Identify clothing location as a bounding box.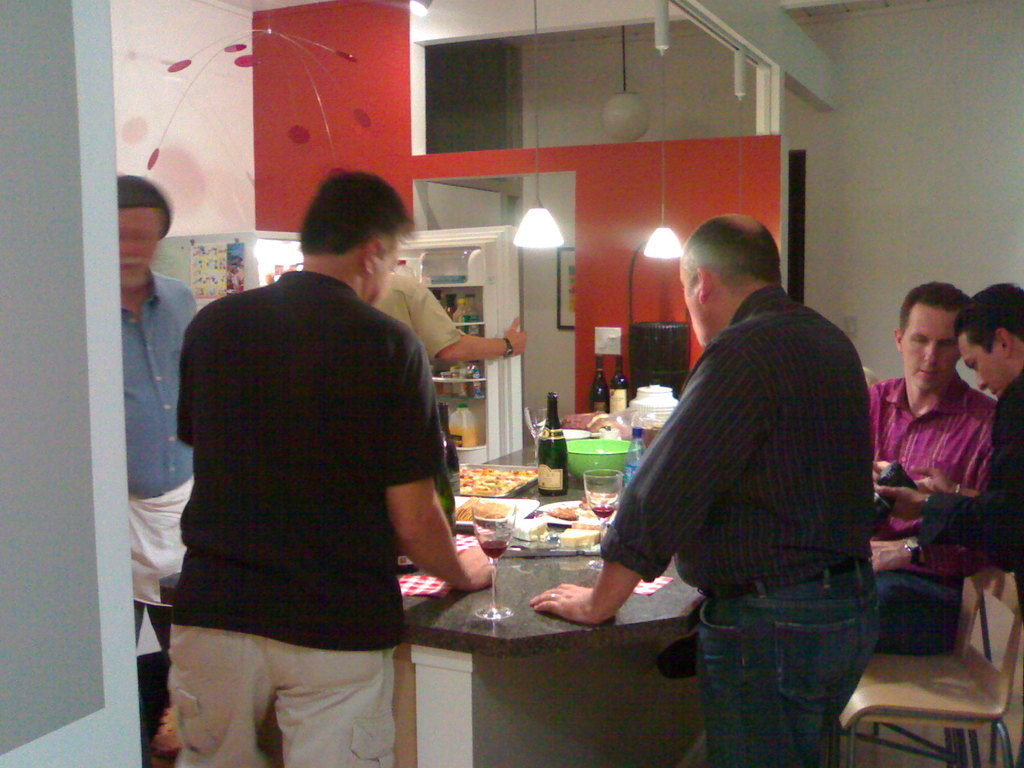
bbox=(124, 271, 204, 647).
